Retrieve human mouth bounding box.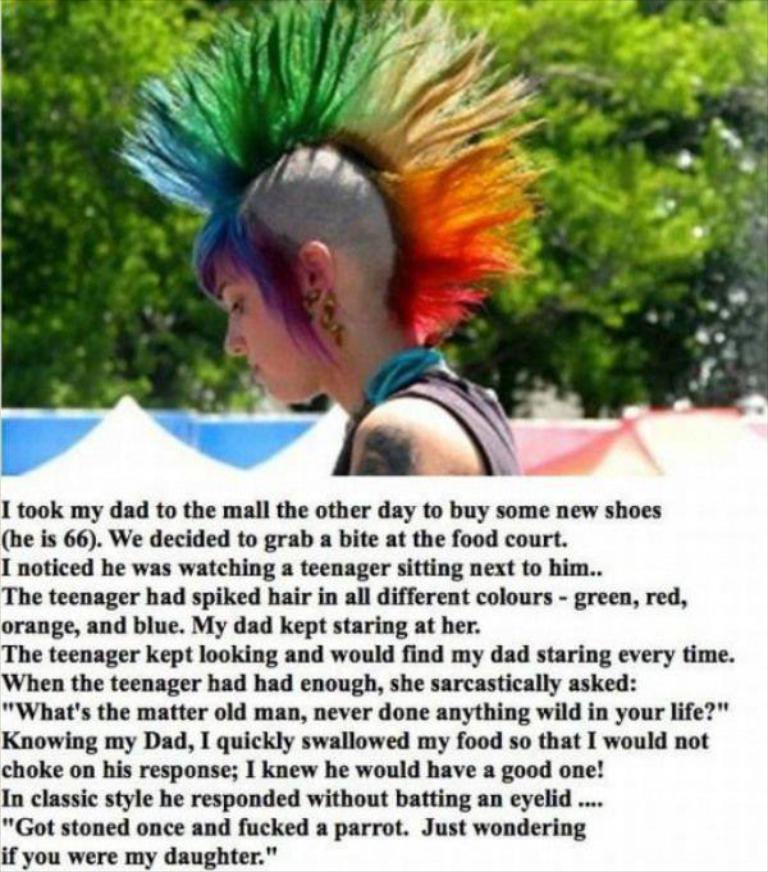
Bounding box: 250 356 262 371.
